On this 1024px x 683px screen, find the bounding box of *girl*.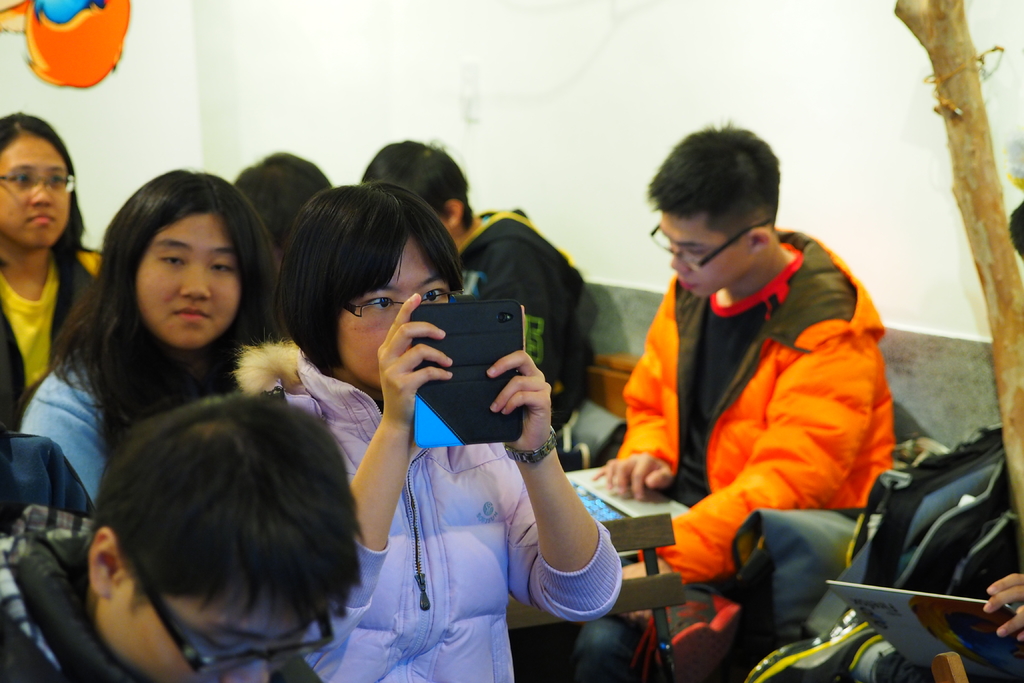
Bounding box: 0, 113, 100, 428.
